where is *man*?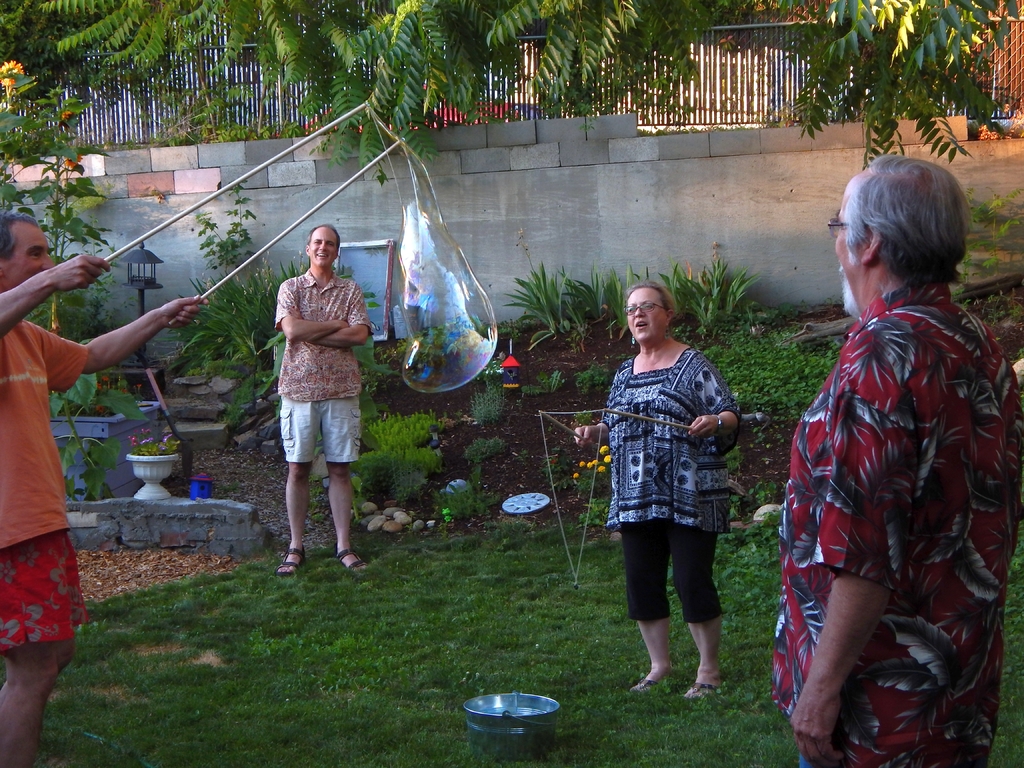
l=0, t=207, r=209, b=767.
